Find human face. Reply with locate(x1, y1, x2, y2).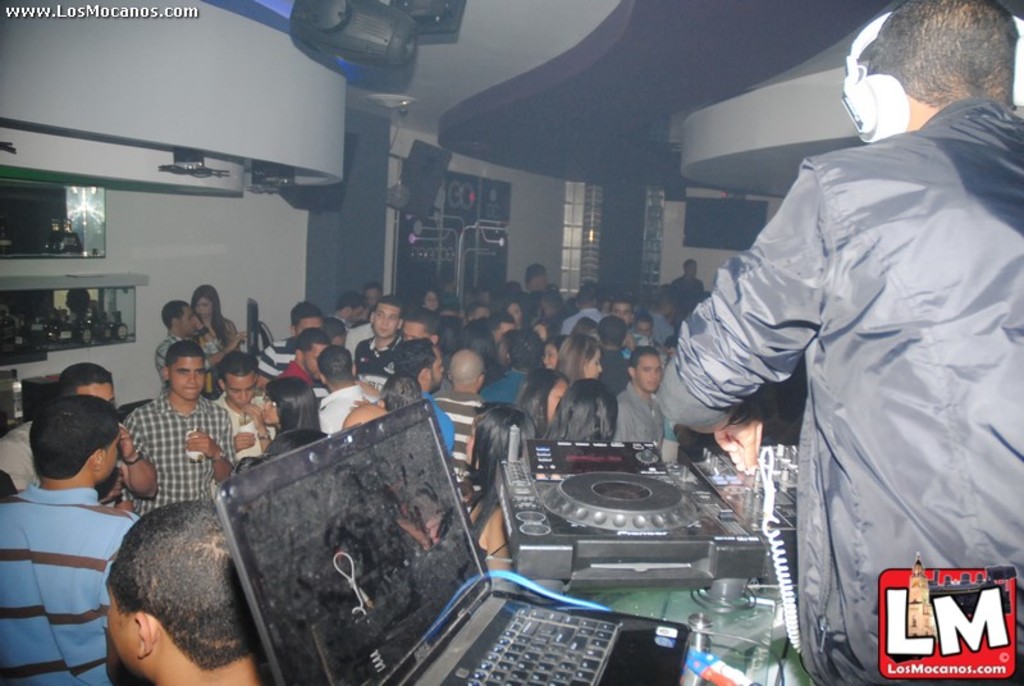
locate(229, 371, 259, 410).
